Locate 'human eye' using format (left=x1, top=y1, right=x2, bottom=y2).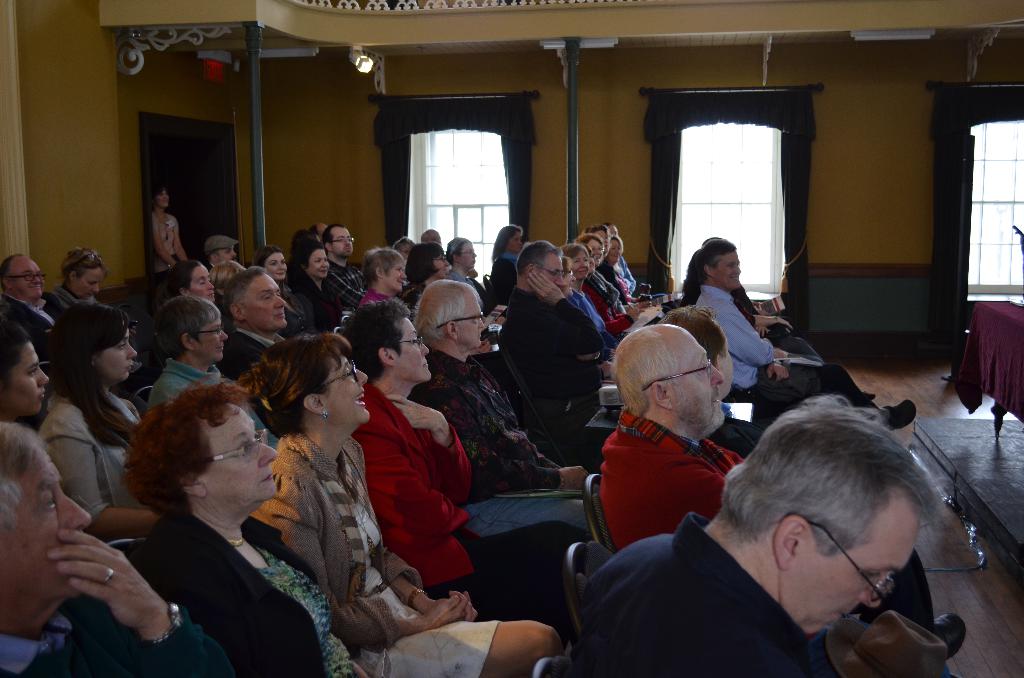
(left=584, top=257, right=588, bottom=262).
